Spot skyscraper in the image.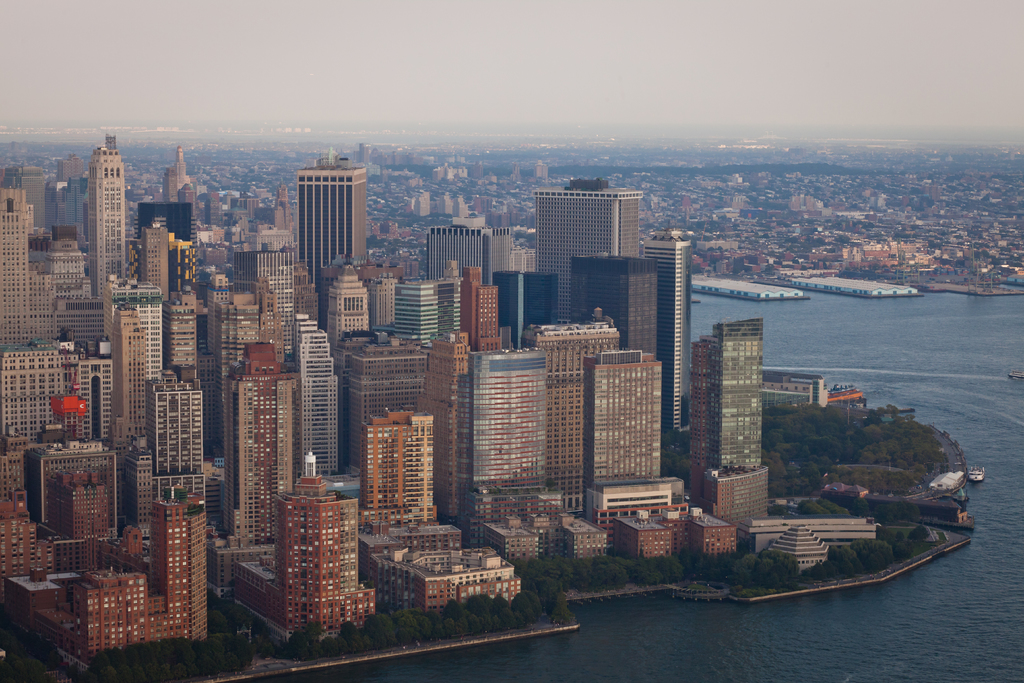
skyscraper found at <bbox>350, 411, 435, 534</bbox>.
